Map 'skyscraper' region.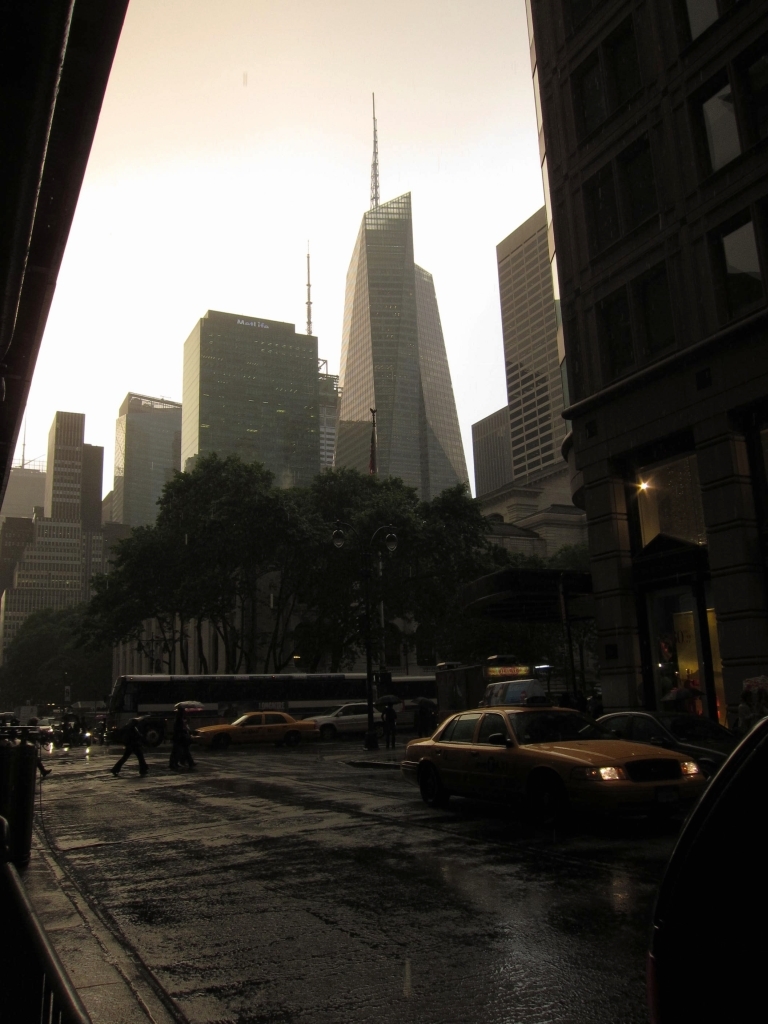
Mapped to detection(466, 193, 581, 523).
